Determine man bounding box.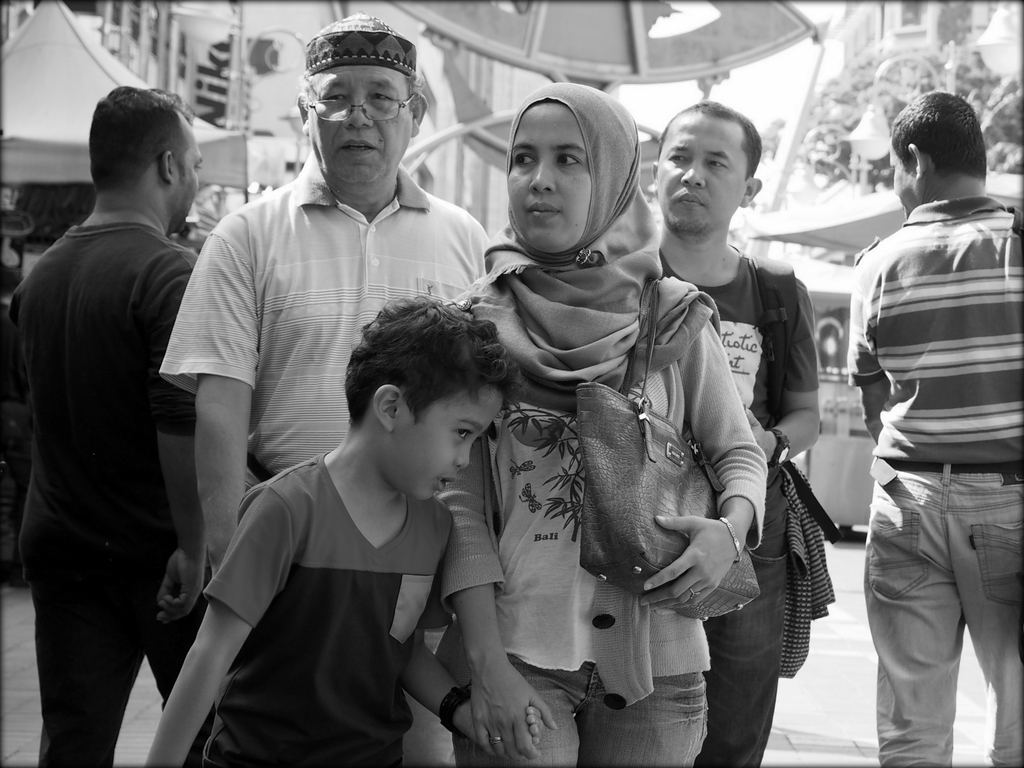
Determined: pyautogui.locateOnScreen(633, 98, 842, 767).
